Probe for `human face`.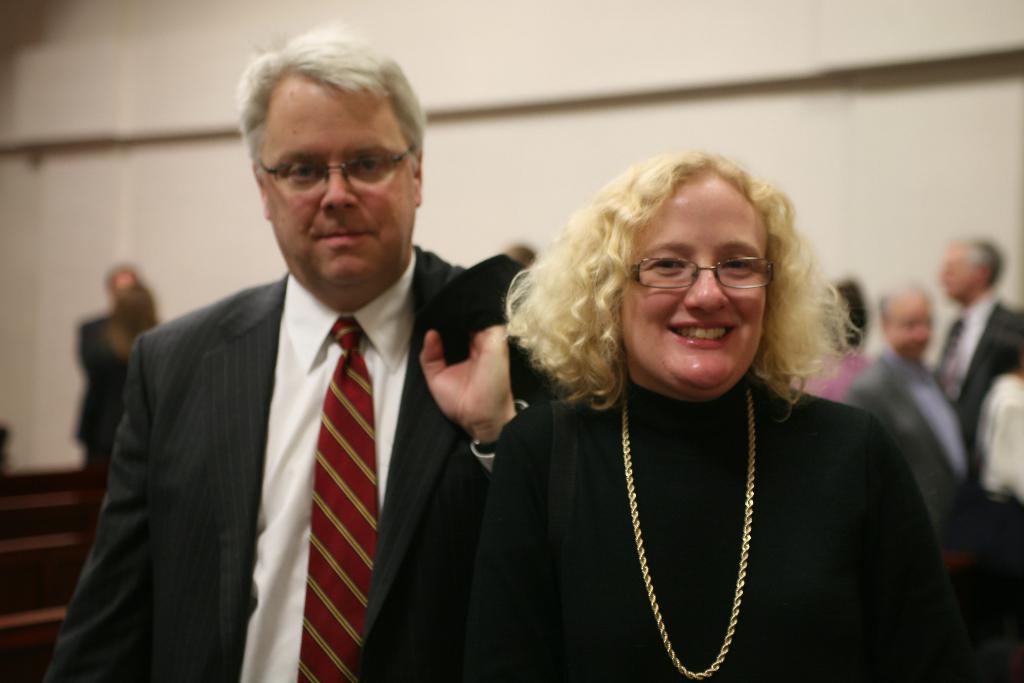
Probe result: <region>627, 174, 776, 401</region>.
